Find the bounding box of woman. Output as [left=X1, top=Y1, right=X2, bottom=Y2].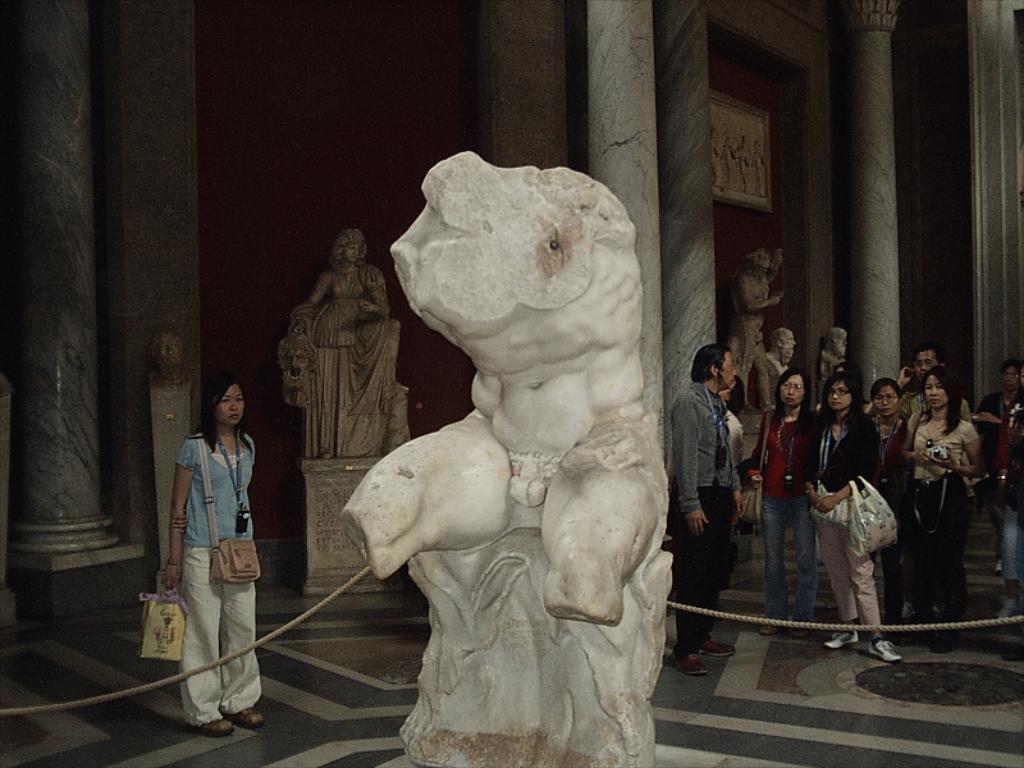
[left=987, top=365, right=1023, bottom=632].
